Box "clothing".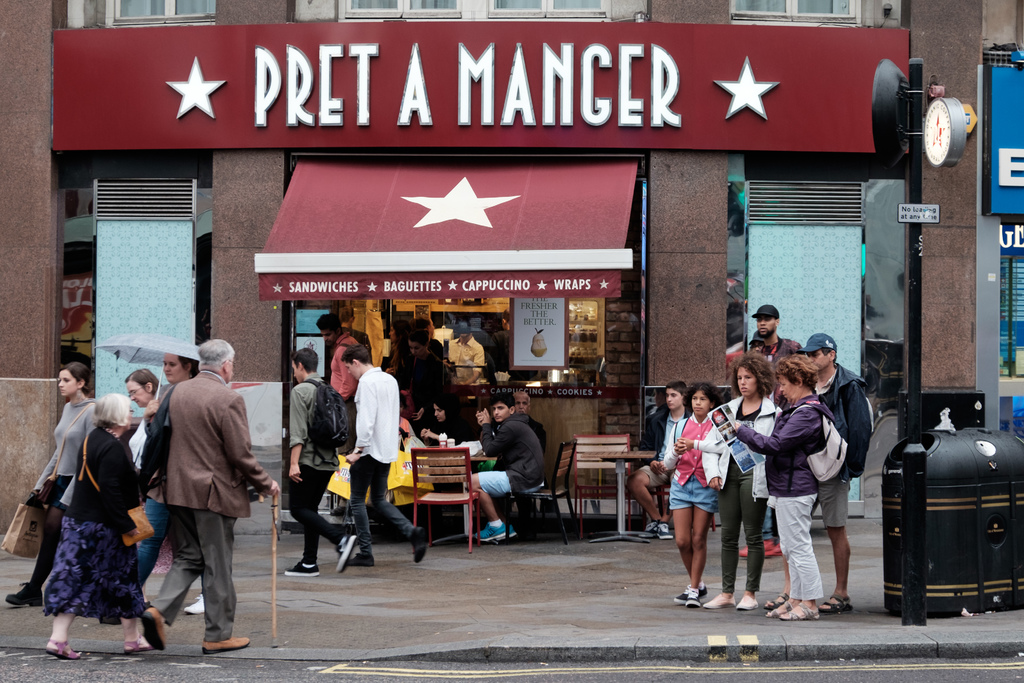
pyautogui.locateOnScreen(390, 415, 557, 506).
